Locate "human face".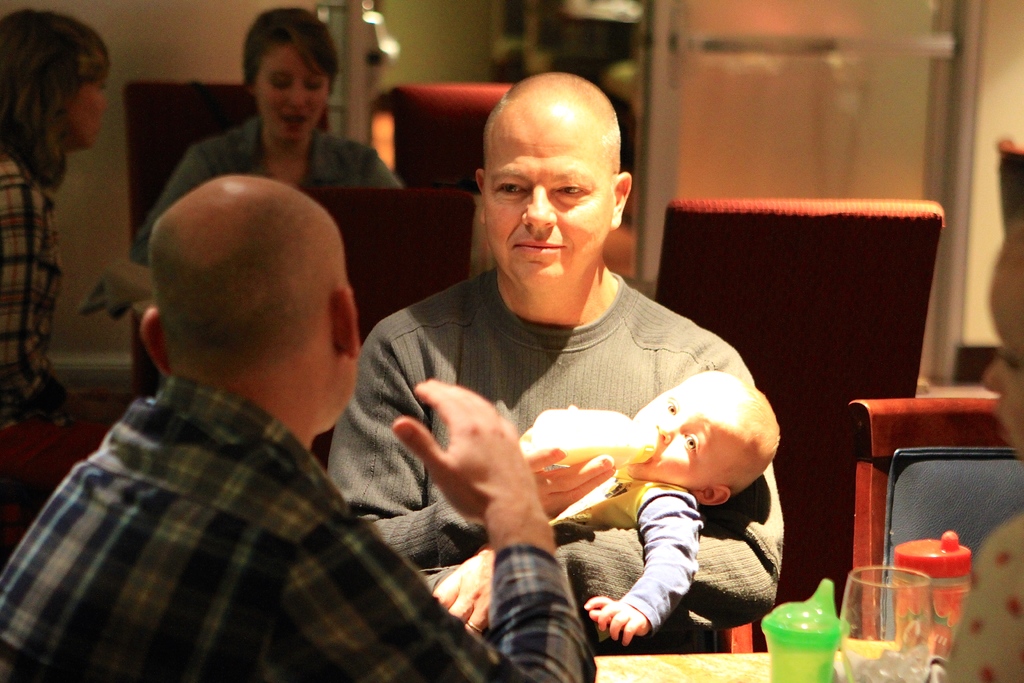
Bounding box: bbox(62, 85, 113, 151).
